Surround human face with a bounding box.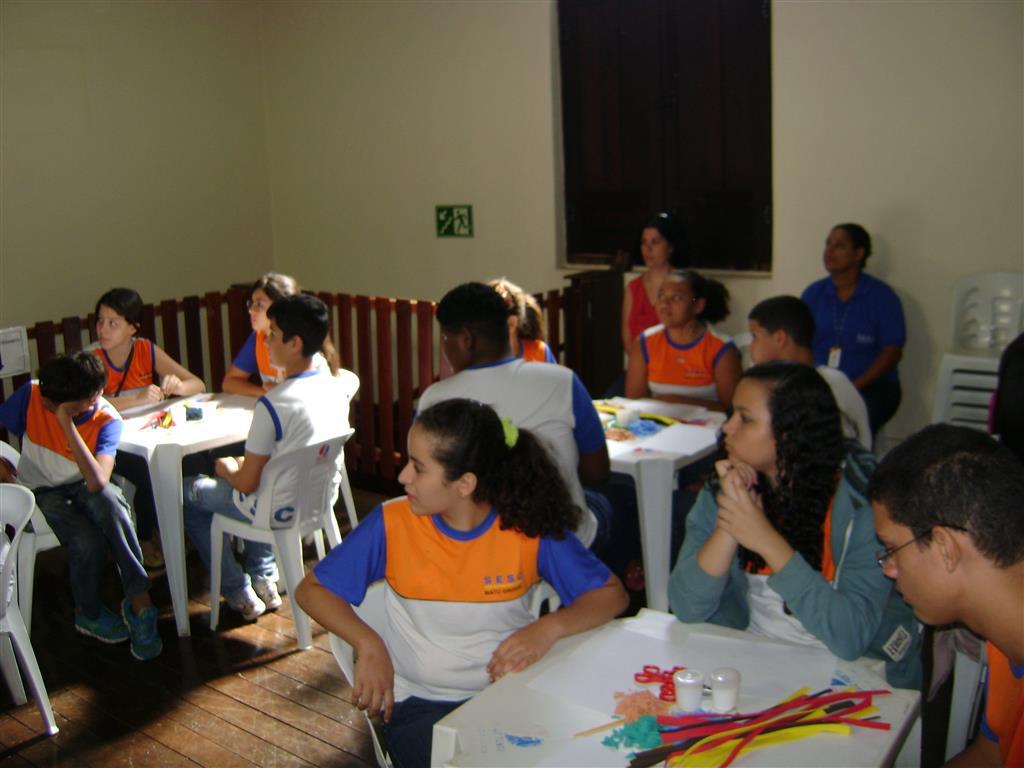
<box>639,228,668,270</box>.
